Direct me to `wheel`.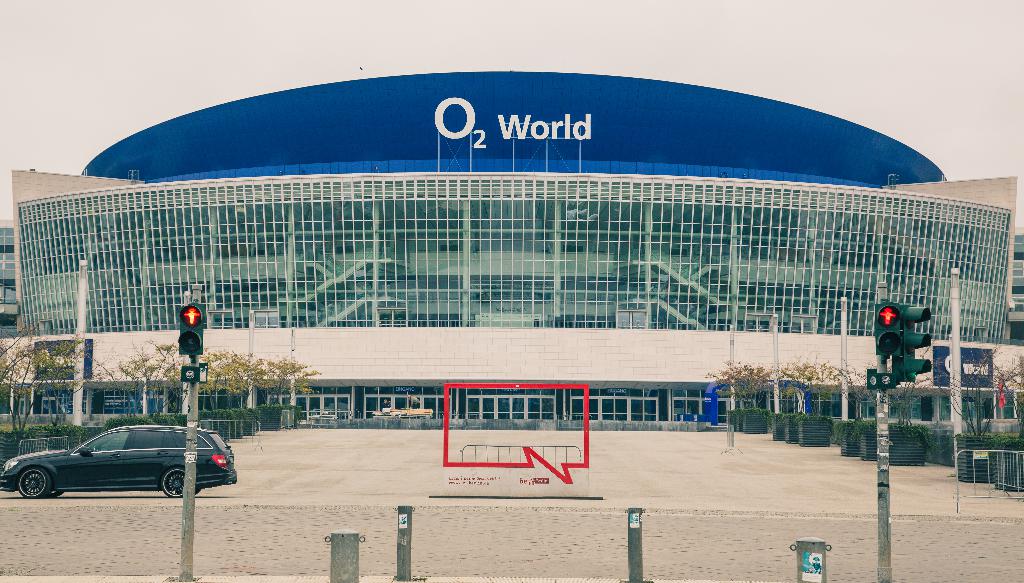
Direction: <bbox>45, 490, 61, 500</bbox>.
